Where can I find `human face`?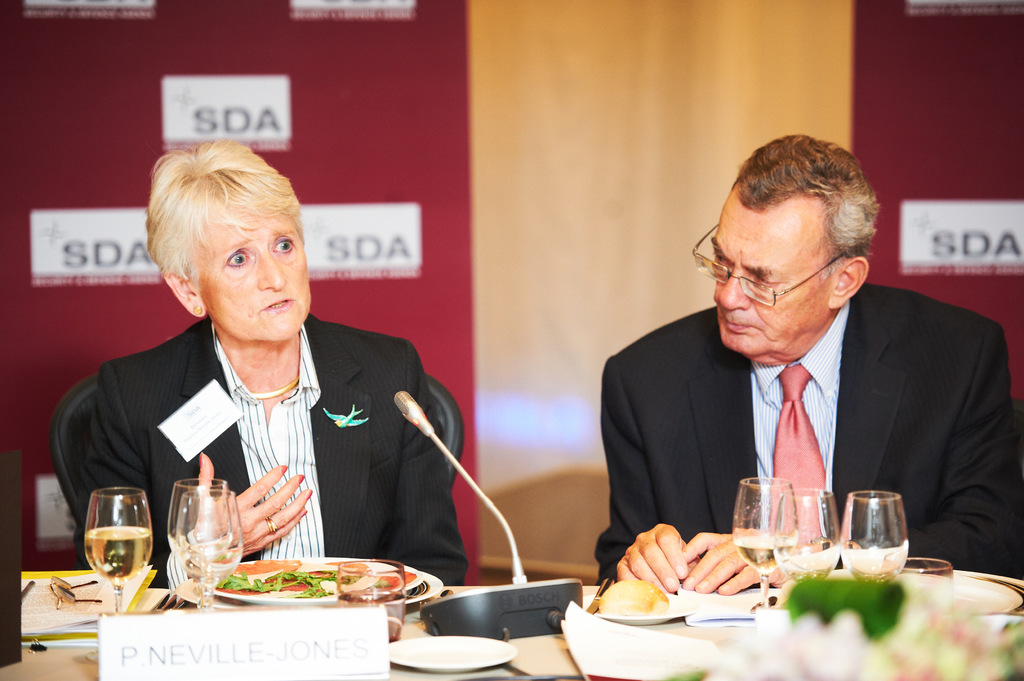
You can find it at rect(191, 207, 317, 339).
